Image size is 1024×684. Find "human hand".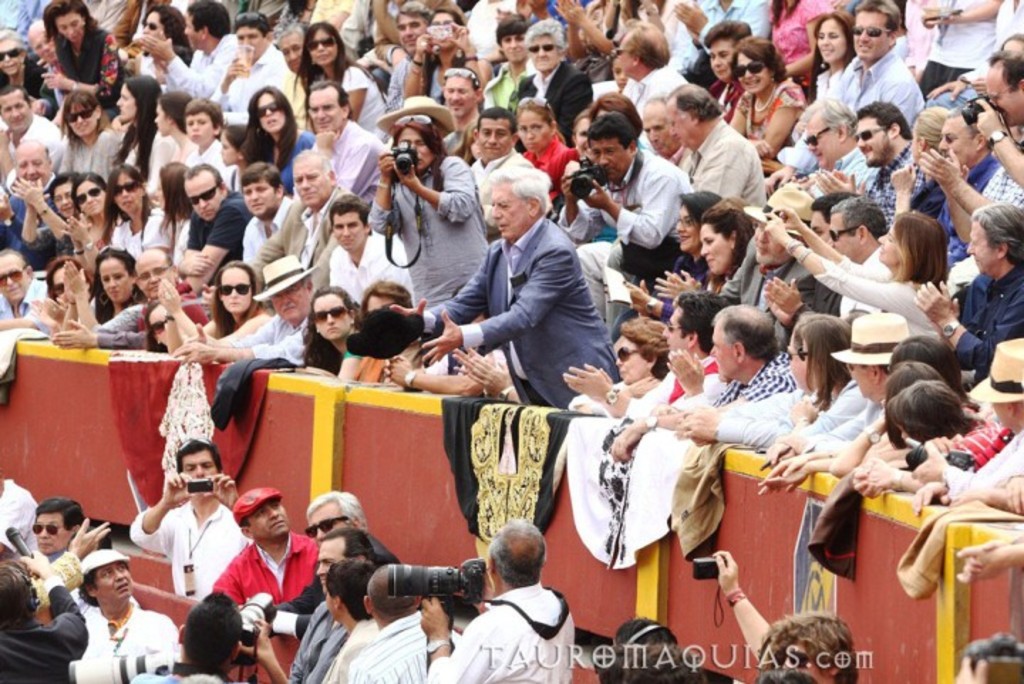
[974, 98, 1004, 138].
